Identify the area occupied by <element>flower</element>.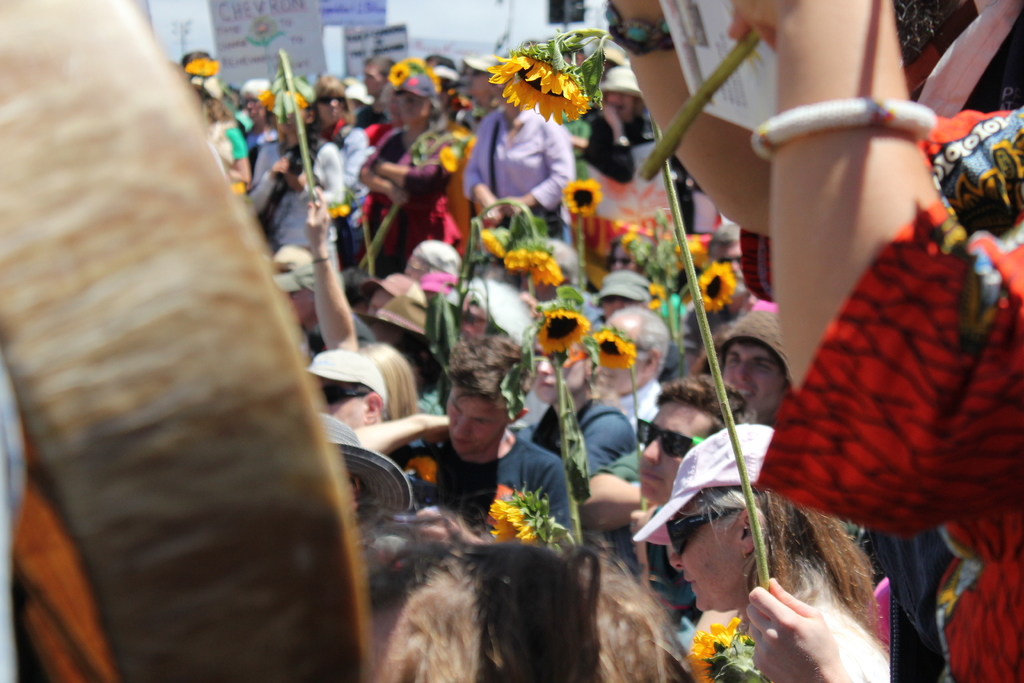
Area: l=474, t=226, r=510, b=262.
